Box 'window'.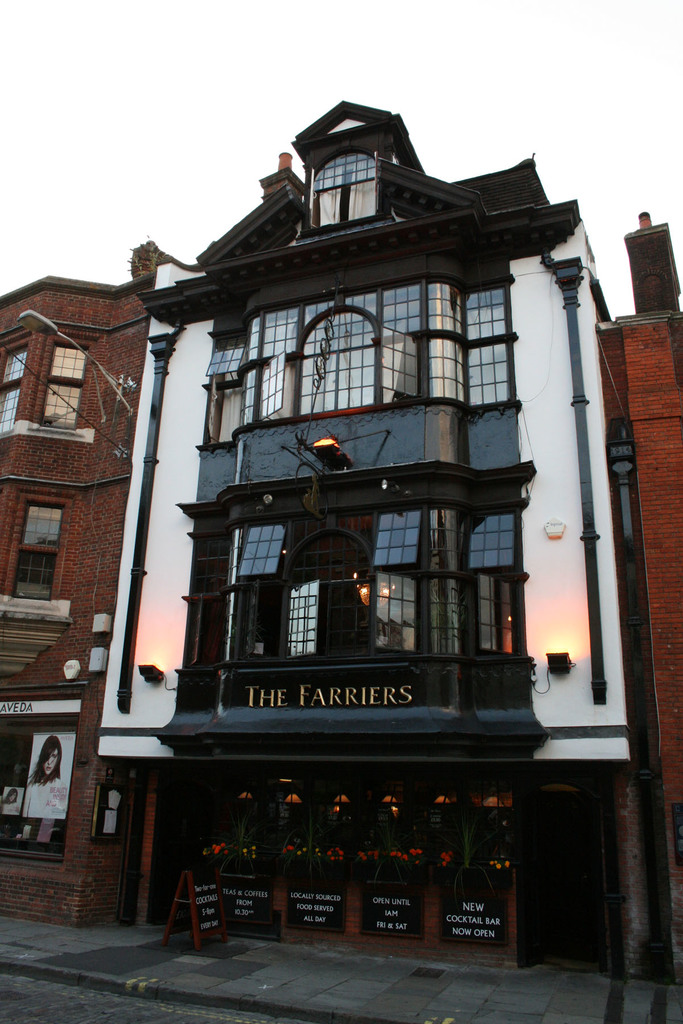
(37,335,91,436).
